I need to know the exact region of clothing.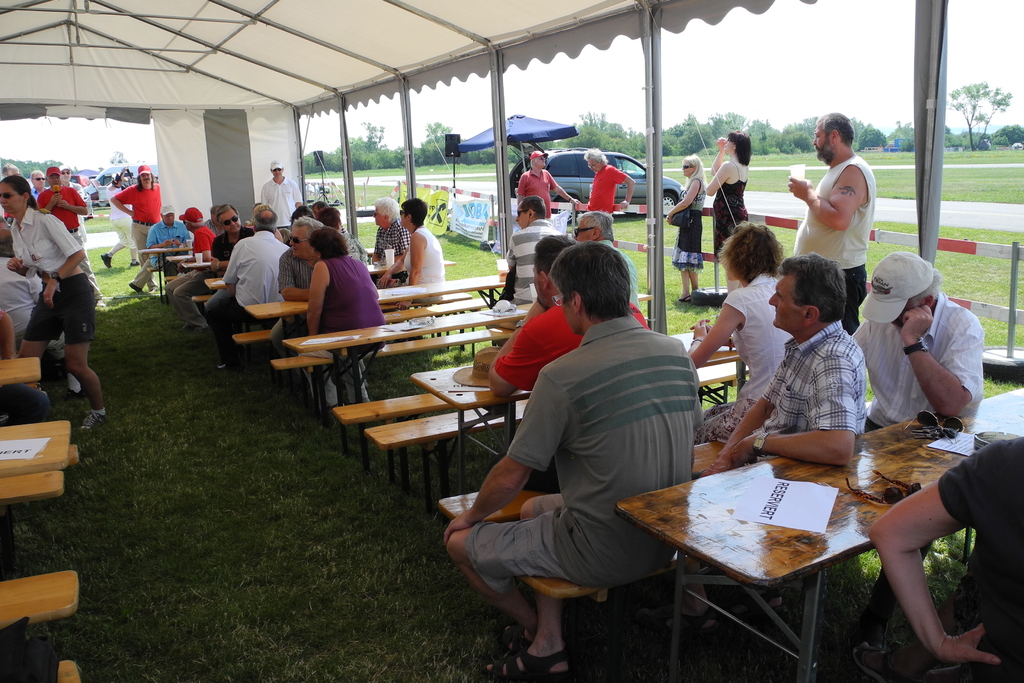
Region: x1=367 y1=212 x2=412 y2=291.
